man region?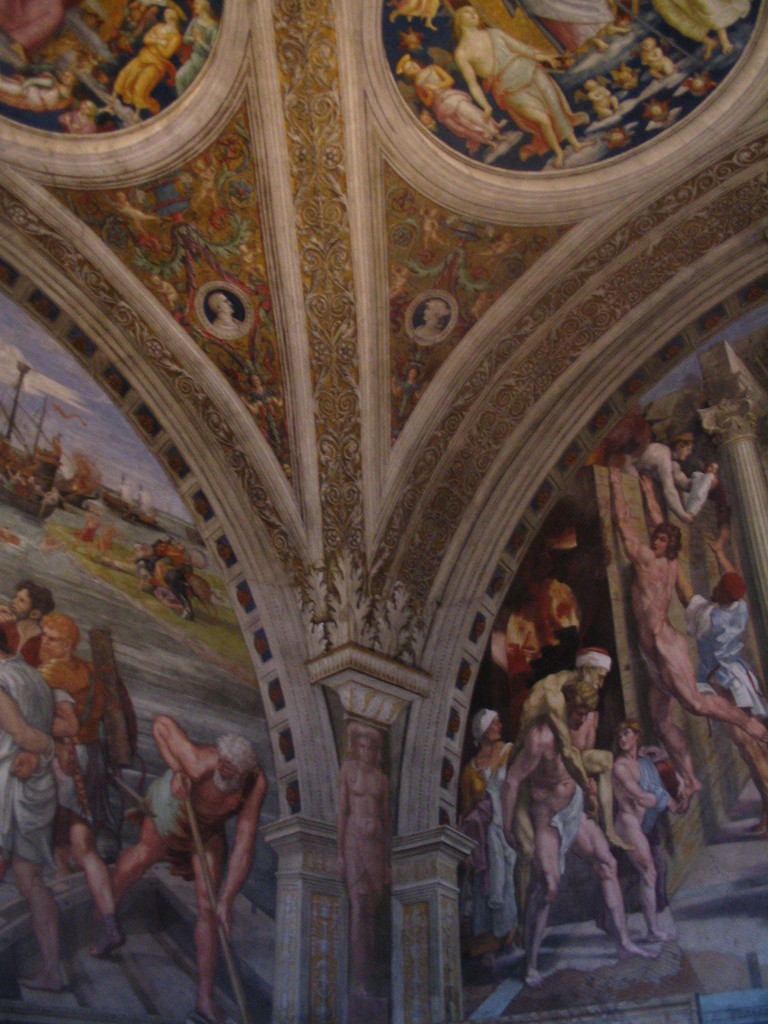
l=0, t=582, r=58, b=673
